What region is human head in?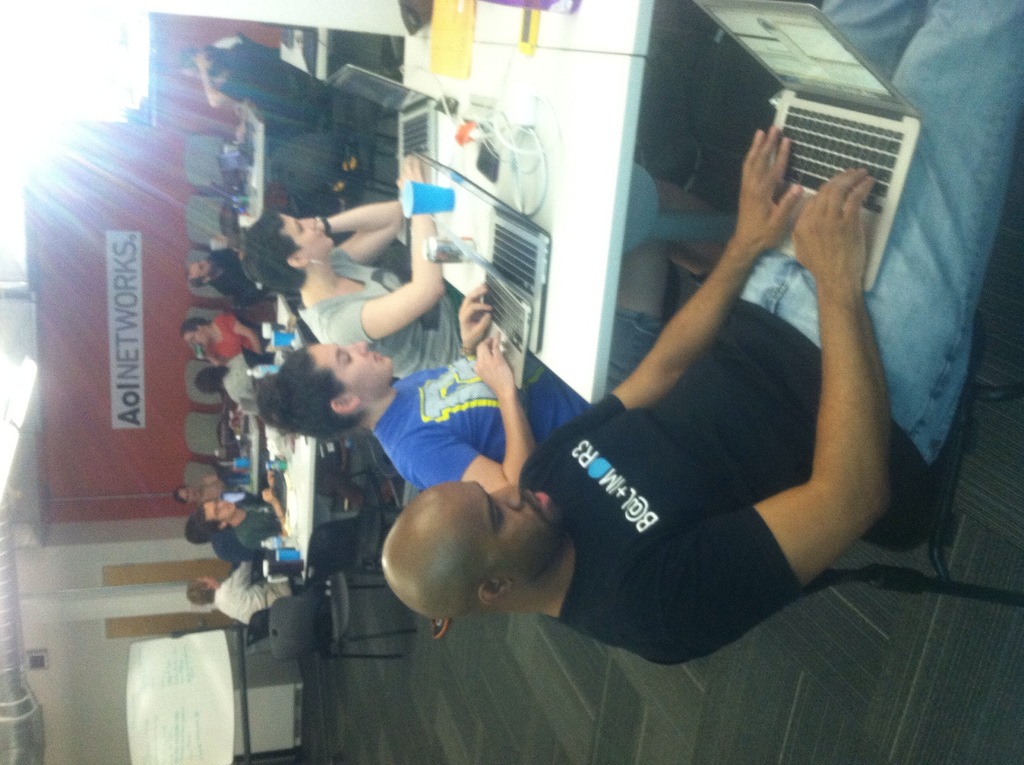
l=196, t=45, r=233, b=81.
